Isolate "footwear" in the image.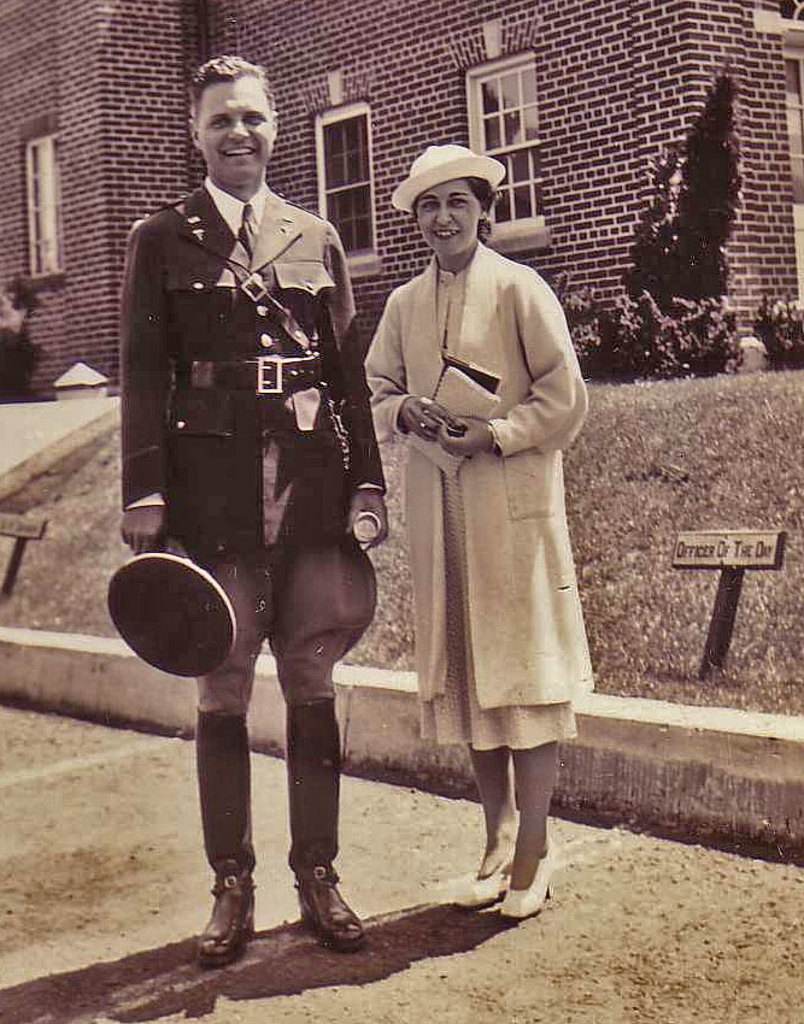
Isolated region: 447 853 512 912.
